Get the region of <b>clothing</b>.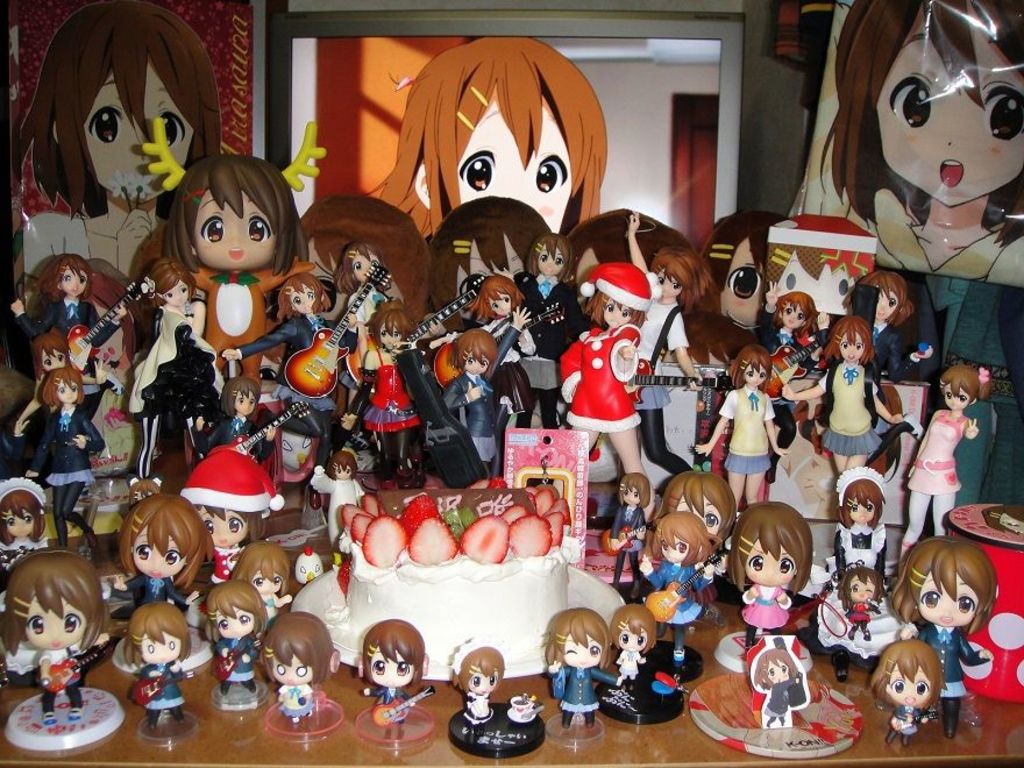
detection(41, 649, 80, 690).
